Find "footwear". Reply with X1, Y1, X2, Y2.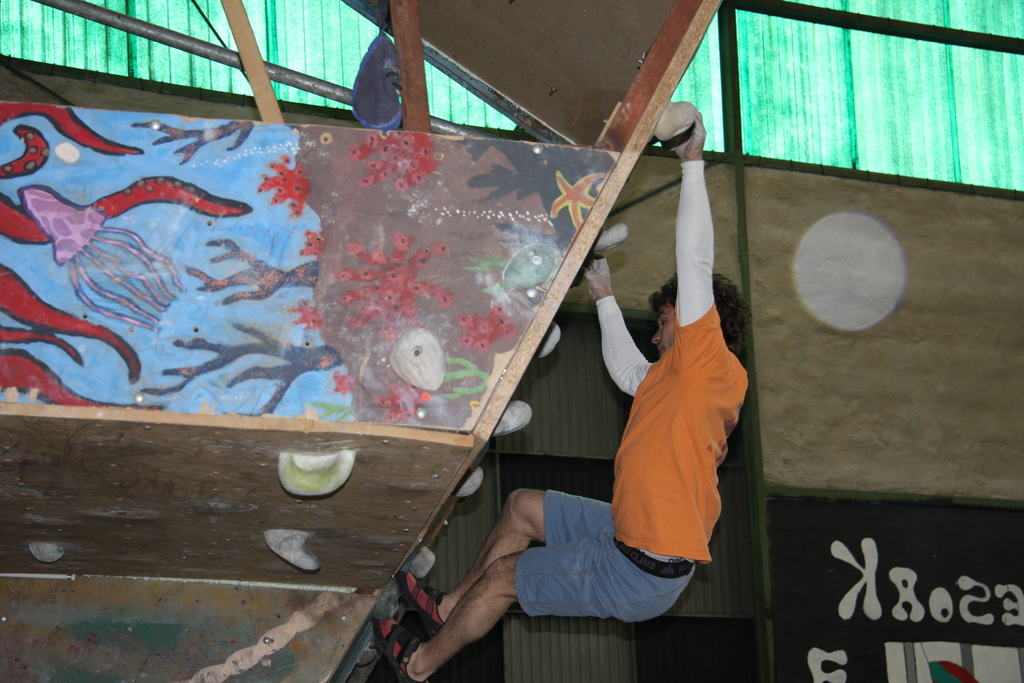
371, 624, 424, 682.
